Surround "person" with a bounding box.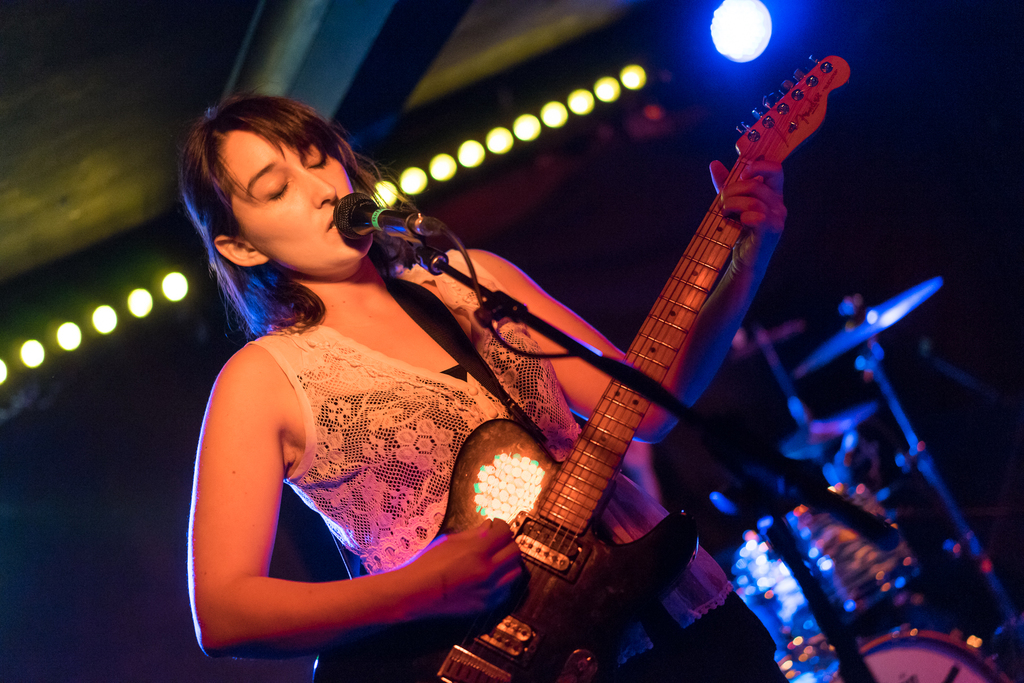
pyautogui.locateOnScreen(200, 77, 687, 682).
